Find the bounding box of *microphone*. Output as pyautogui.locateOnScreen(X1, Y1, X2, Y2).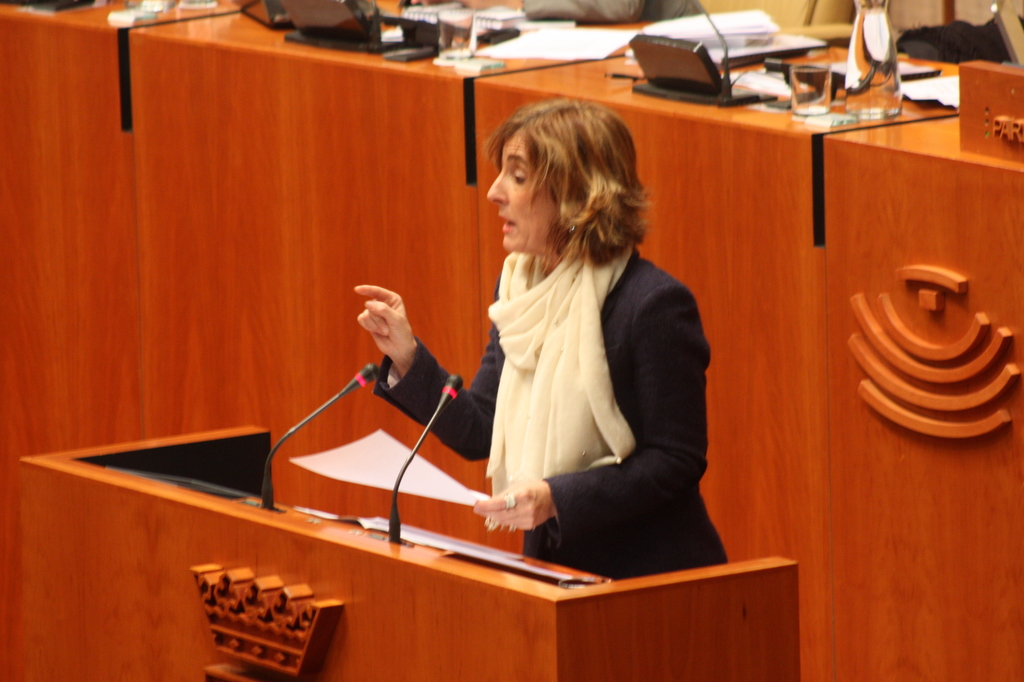
pyautogui.locateOnScreen(386, 373, 465, 542).
